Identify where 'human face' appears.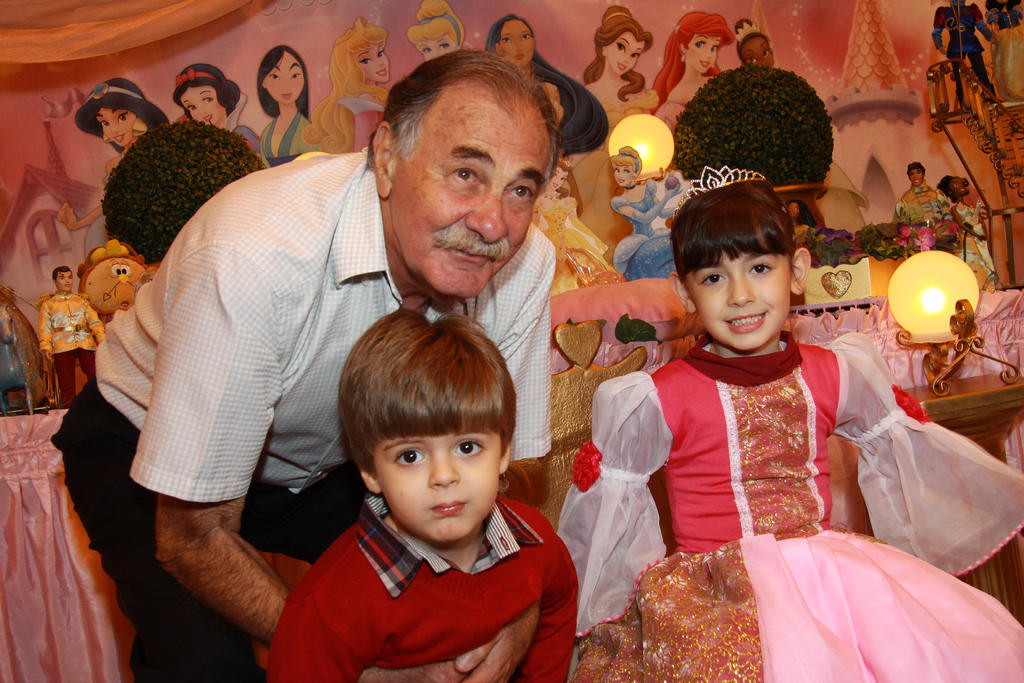
Appears at 742/37/776/68.
